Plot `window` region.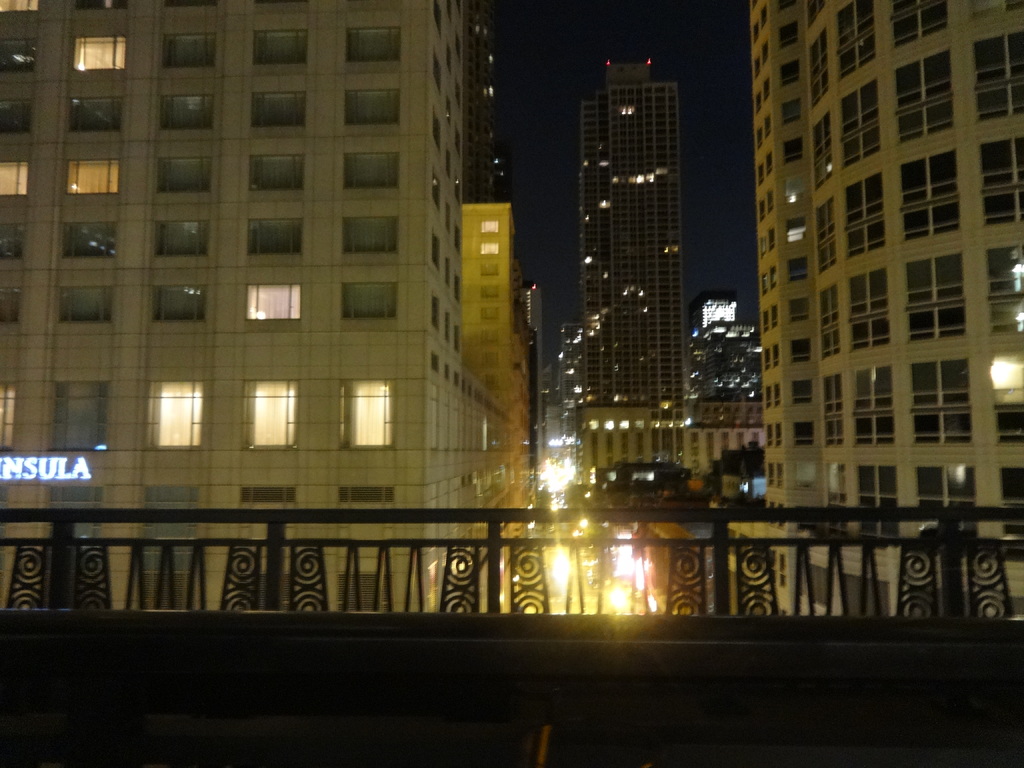
Plotted at x1=154, y1=93, x2=213, y2=127.
